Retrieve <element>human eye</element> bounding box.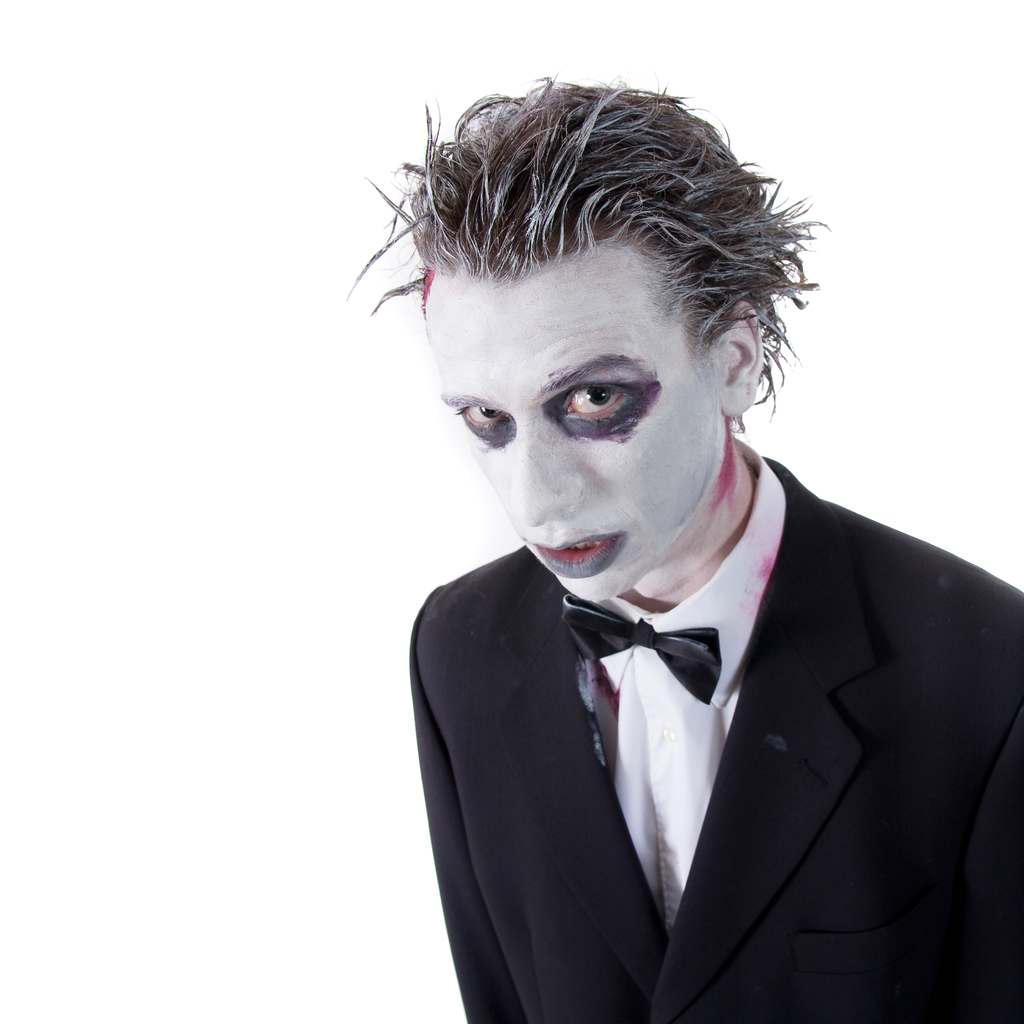
Bounding box: [454,396,509,442].
